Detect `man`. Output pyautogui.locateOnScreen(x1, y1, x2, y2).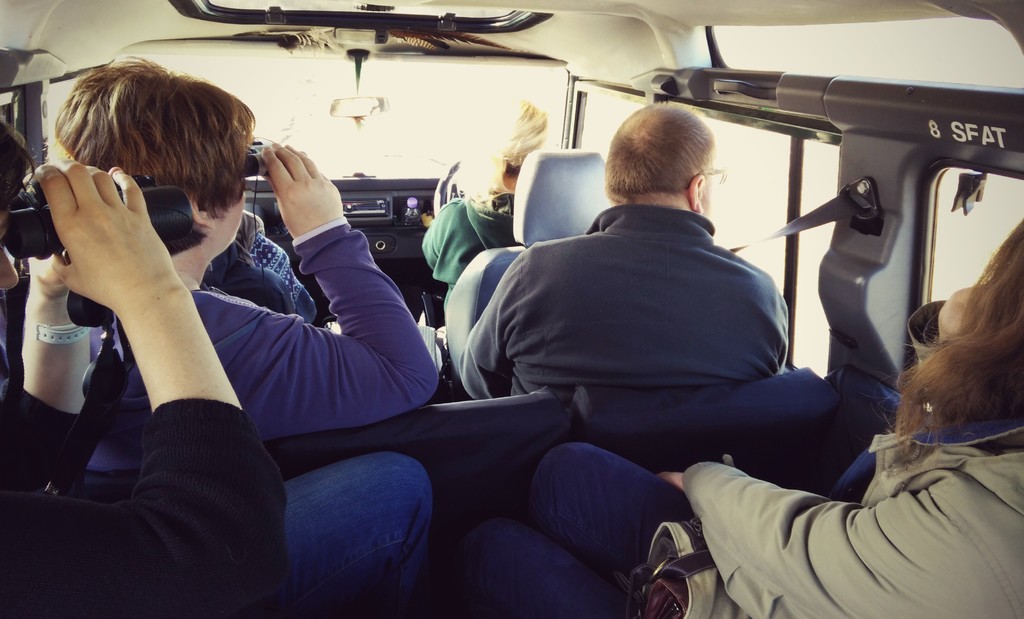
pyautogui.locateOnScreen(451, 97, 790, 392).
